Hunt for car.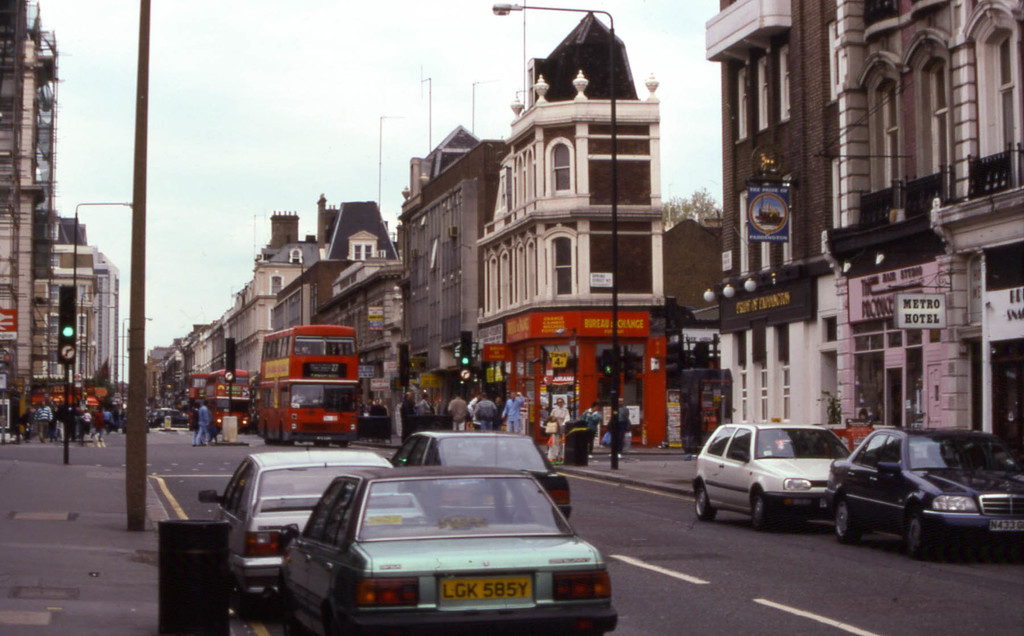
Hunted down at [195,449,431,625].
